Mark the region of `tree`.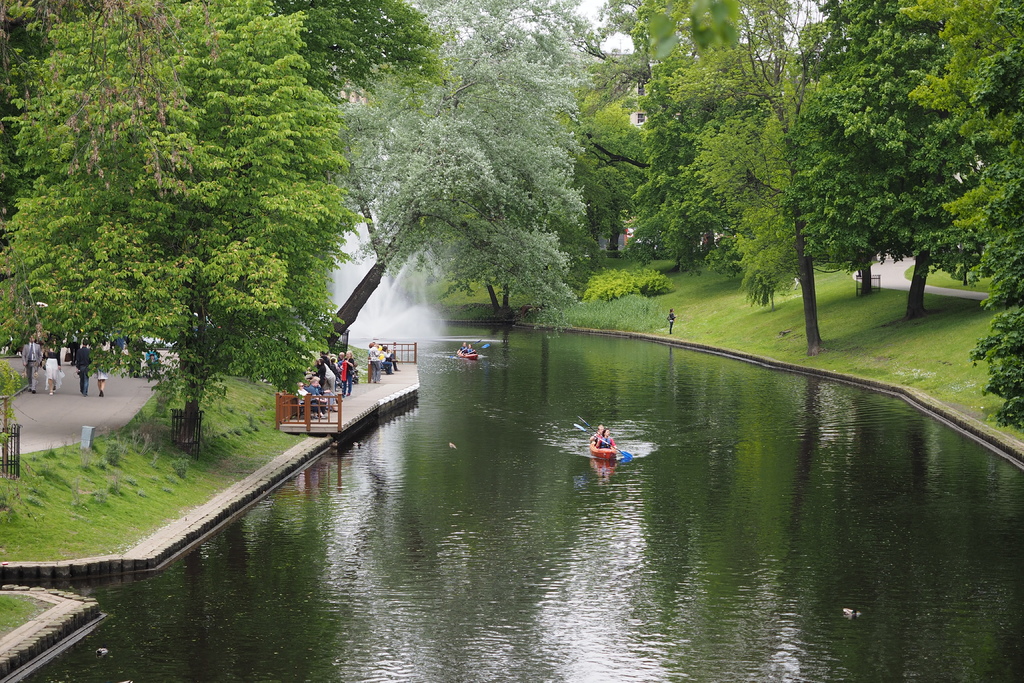
Region: <bbox>638, 0, 748, 69</bbox>.
